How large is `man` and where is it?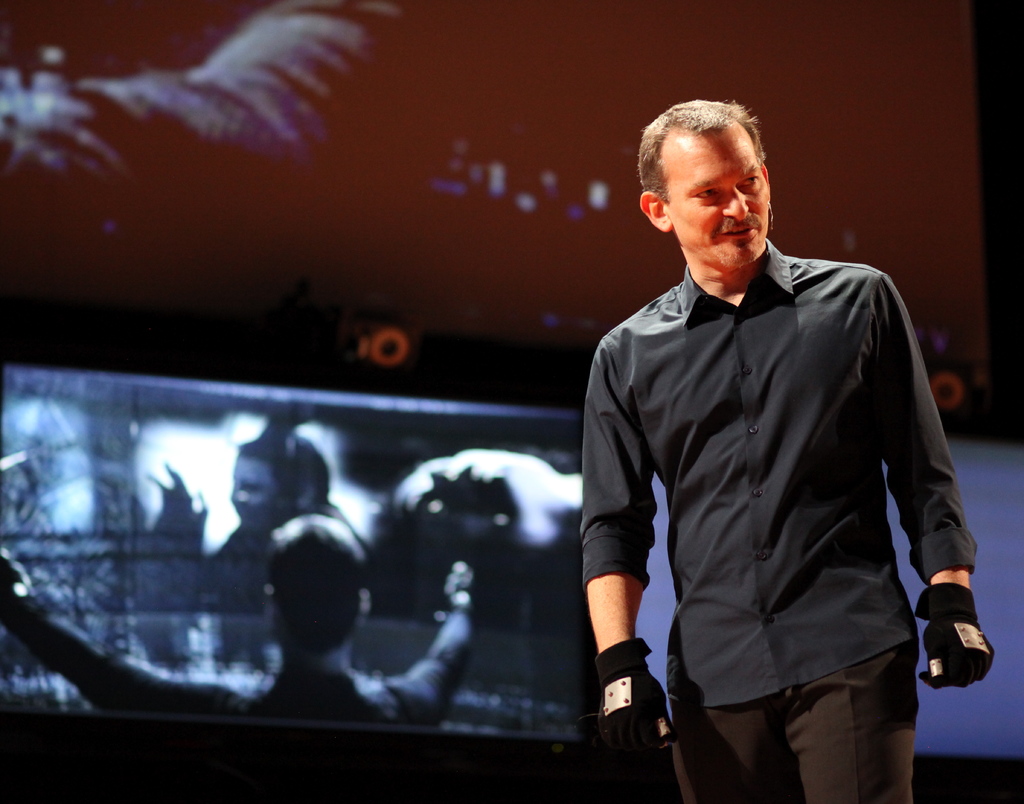
Bounding box: x1=0 y1=511 x2=476 y2=727.
